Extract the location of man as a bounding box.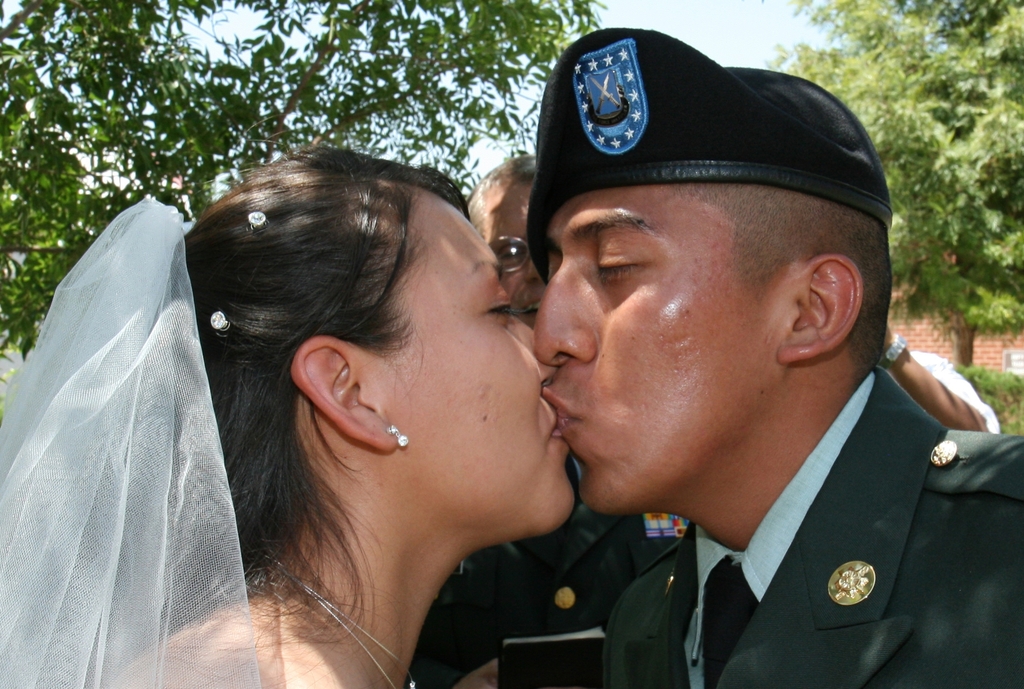
(883,322,1001,434).
